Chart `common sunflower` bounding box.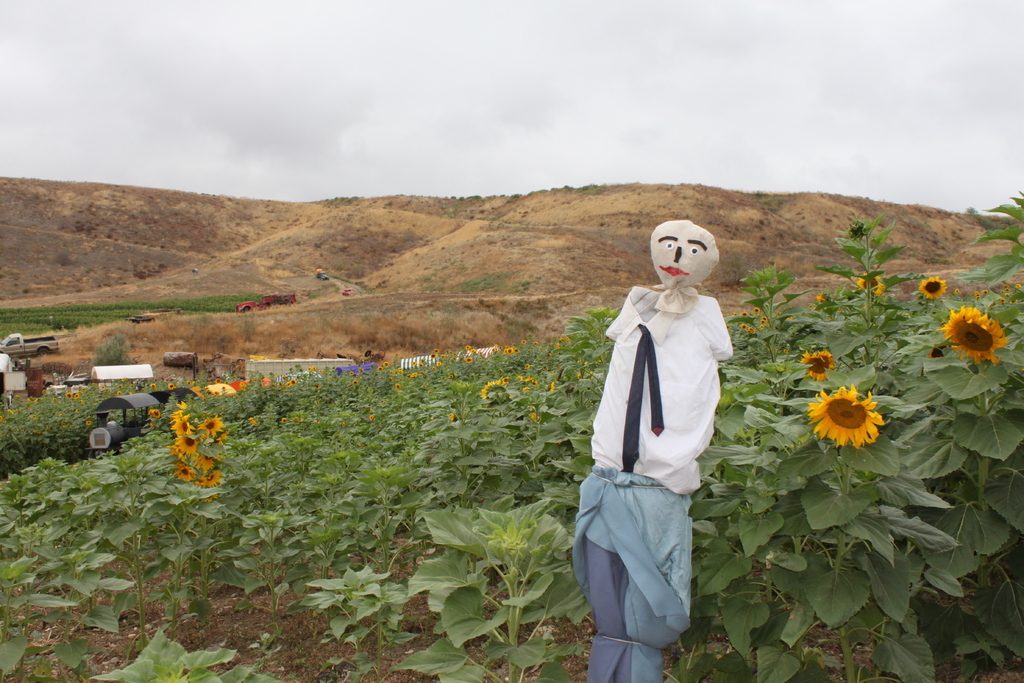
Charted: 178/464/191/481.
